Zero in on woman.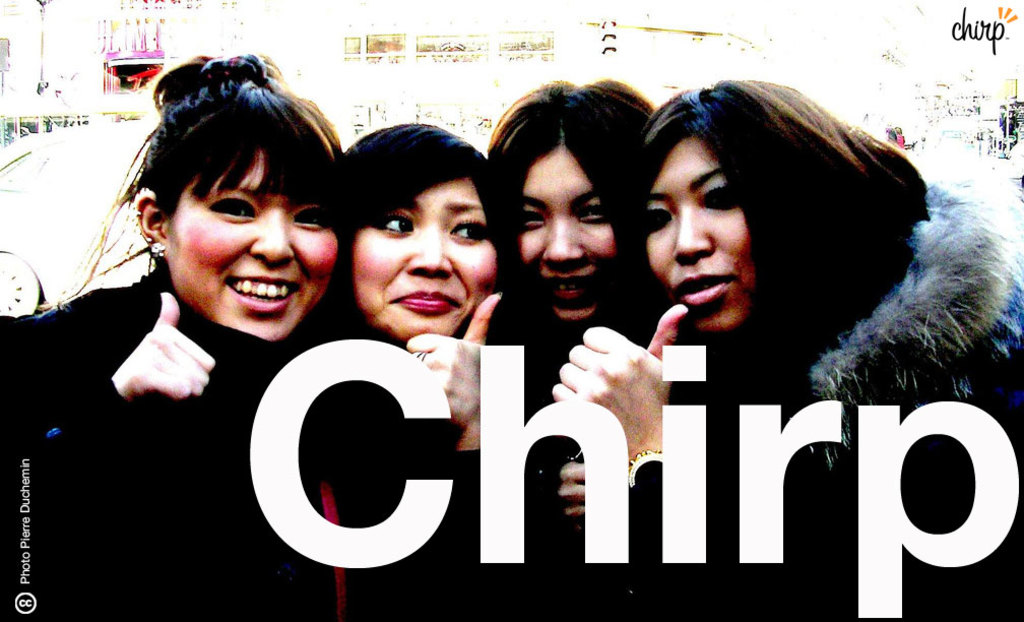
Zeroed in: {"left": 347, "top": 122, "right": 508, "bottom": 621}.
